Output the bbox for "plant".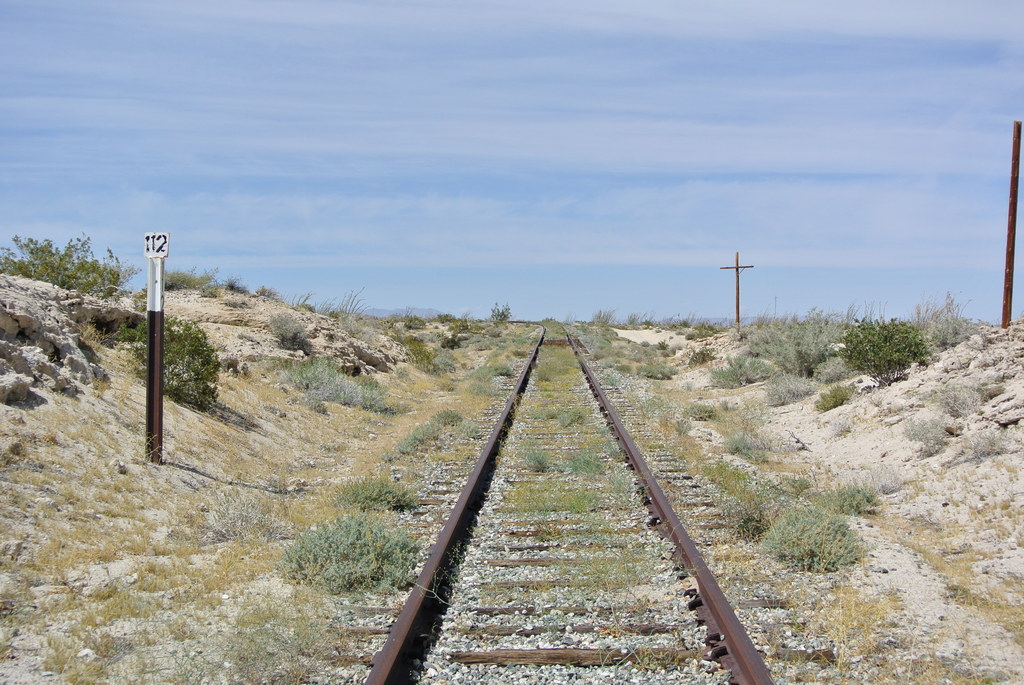
Rect(825, 483, 879, 534).
